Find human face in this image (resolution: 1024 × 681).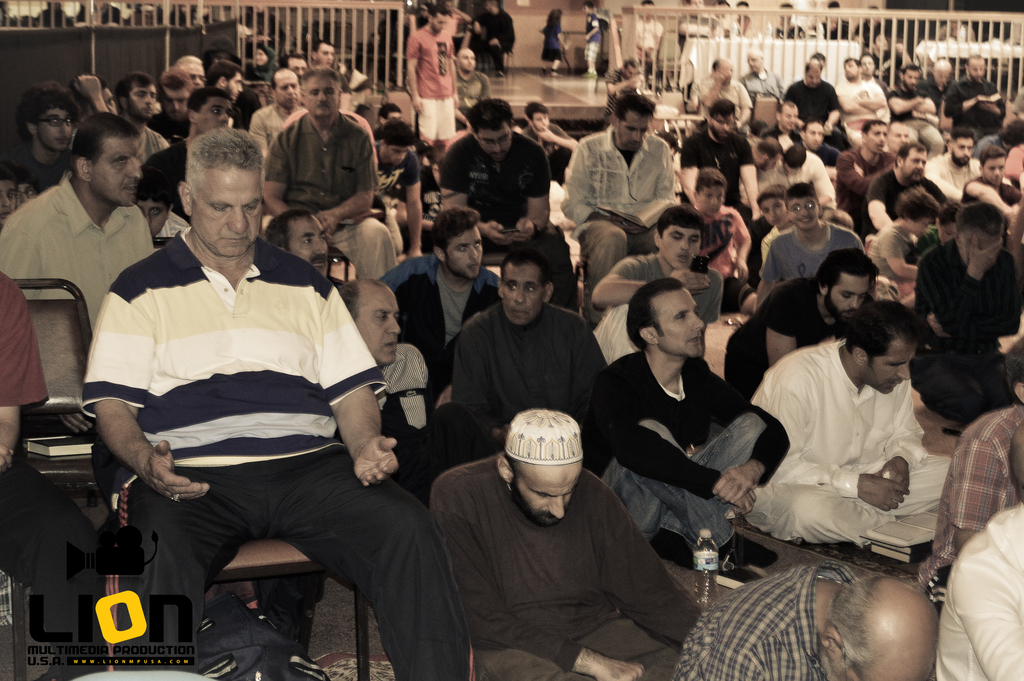
select_region(651, 288, 705, 357).
